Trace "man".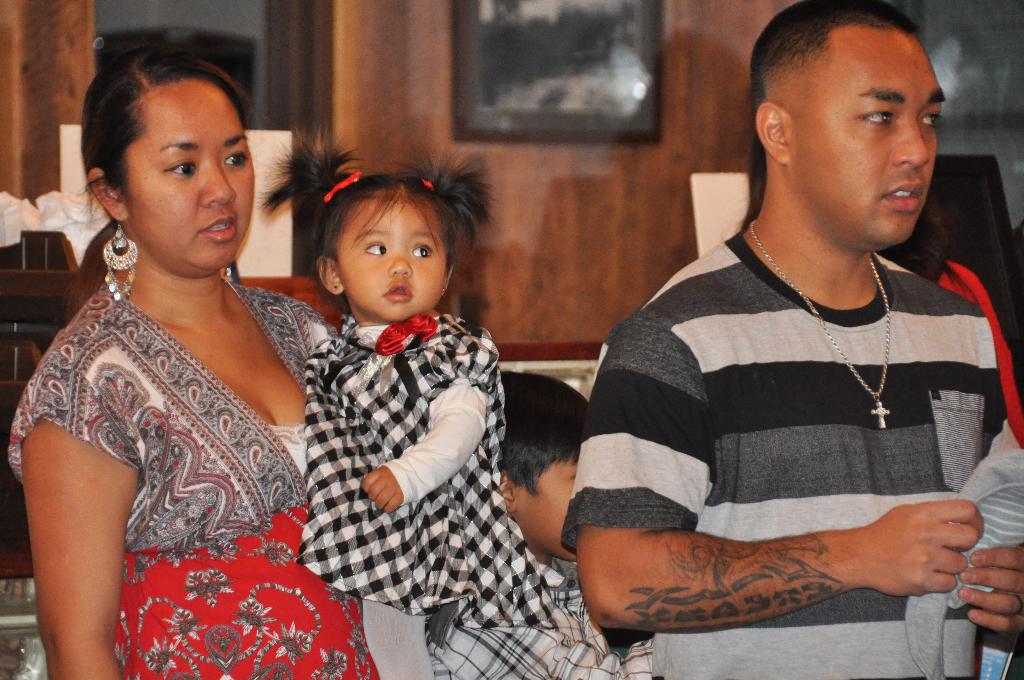
Traced to bbox=(567, 0, 1023, 679).
